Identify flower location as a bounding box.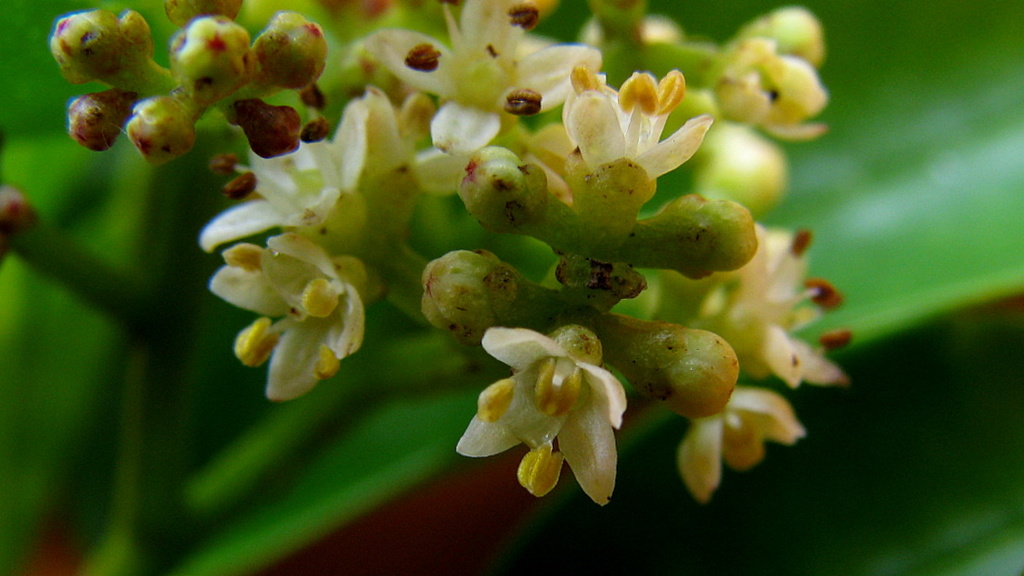
[left=443, top=293, right=672, bottom=492].
